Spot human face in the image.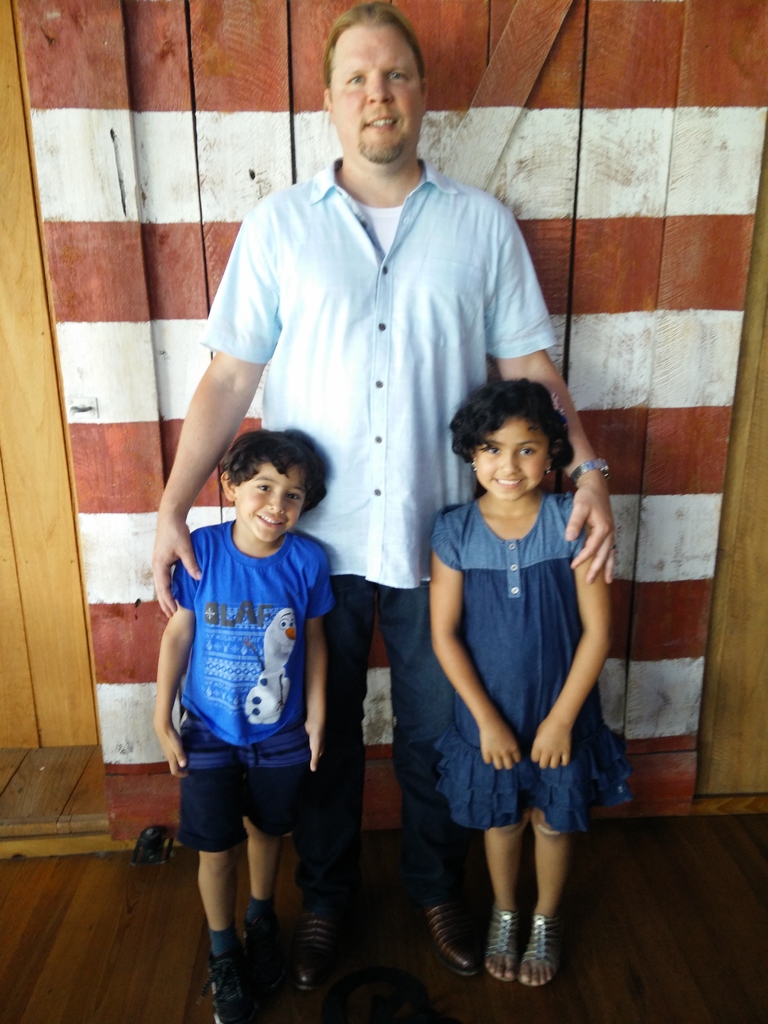
human face found at bbox(472, 417, 550, 499).
